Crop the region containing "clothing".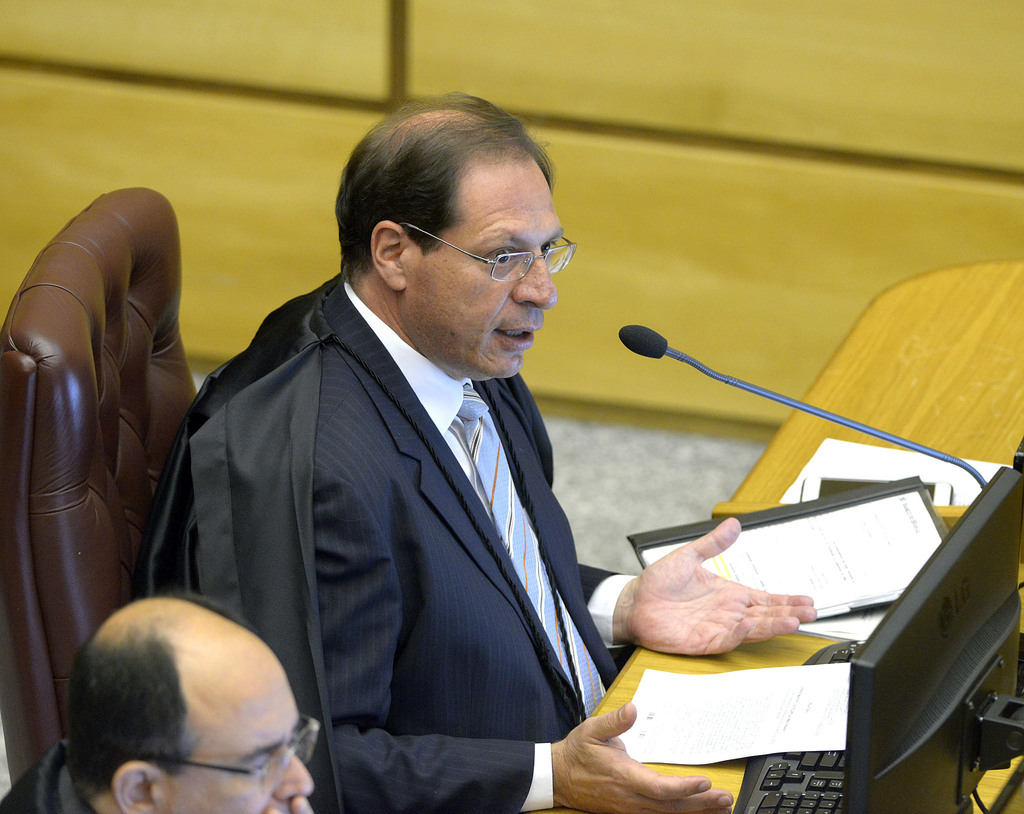
Crop region: <bbox>0, 738, 97, 813</bbox>.
